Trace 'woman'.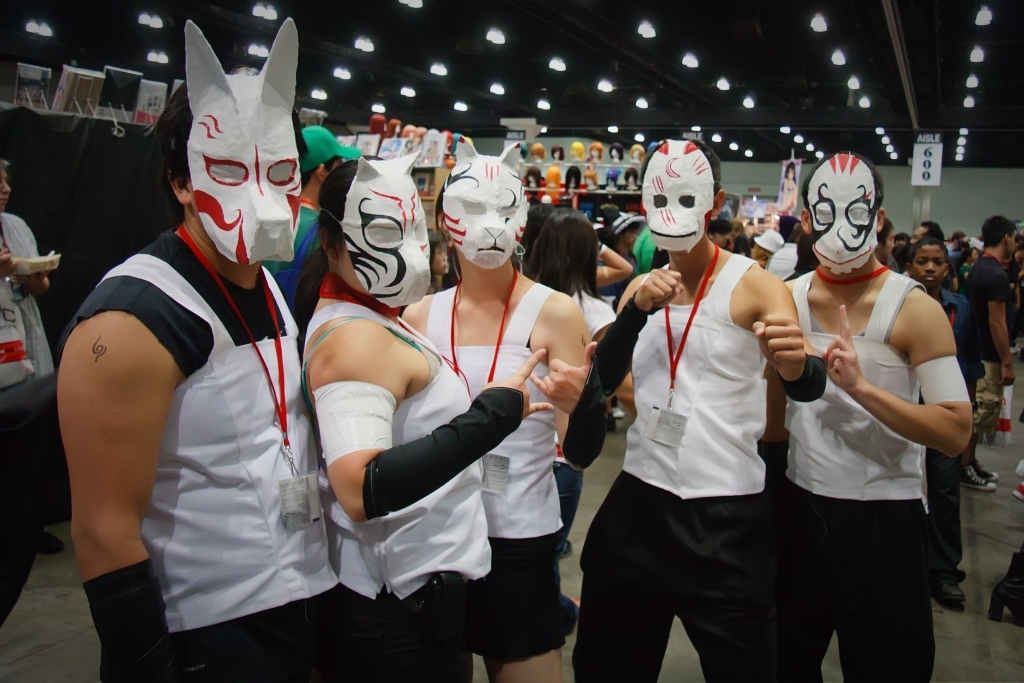
Traced to box=[296, 153, 558, 682].
